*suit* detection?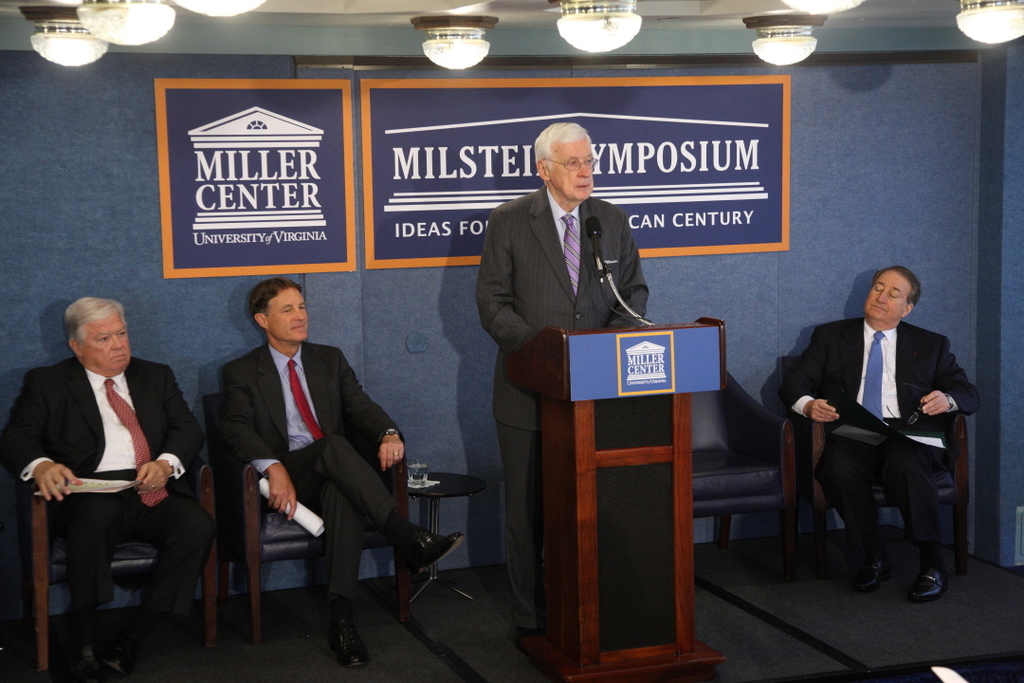
214/344/395/608
